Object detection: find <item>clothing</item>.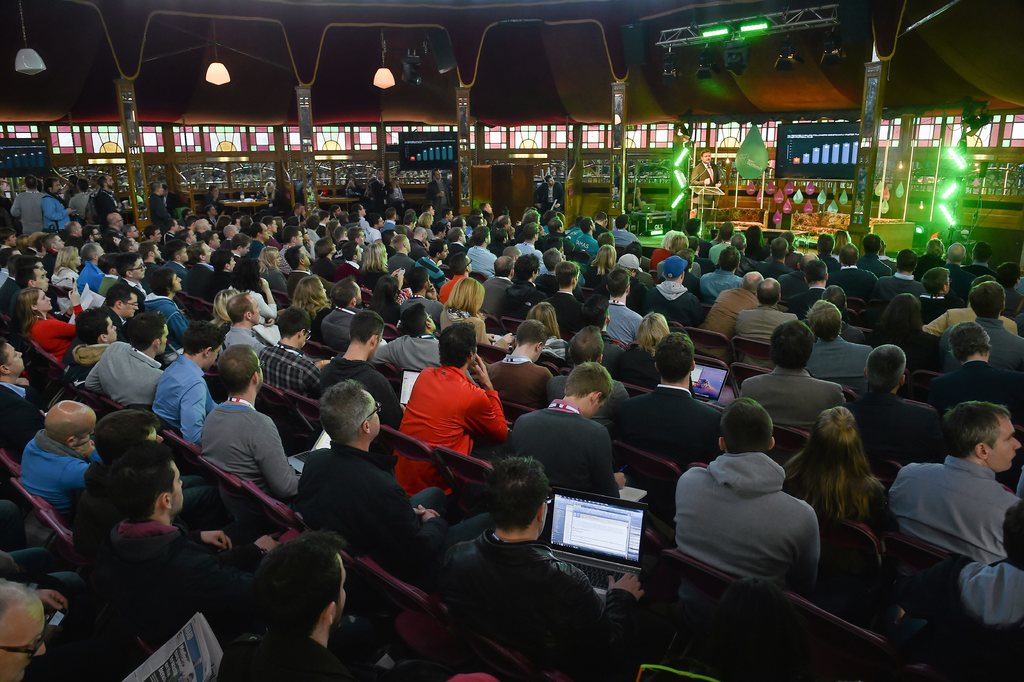
[left=113, top=272, right=147, bottom=299].
